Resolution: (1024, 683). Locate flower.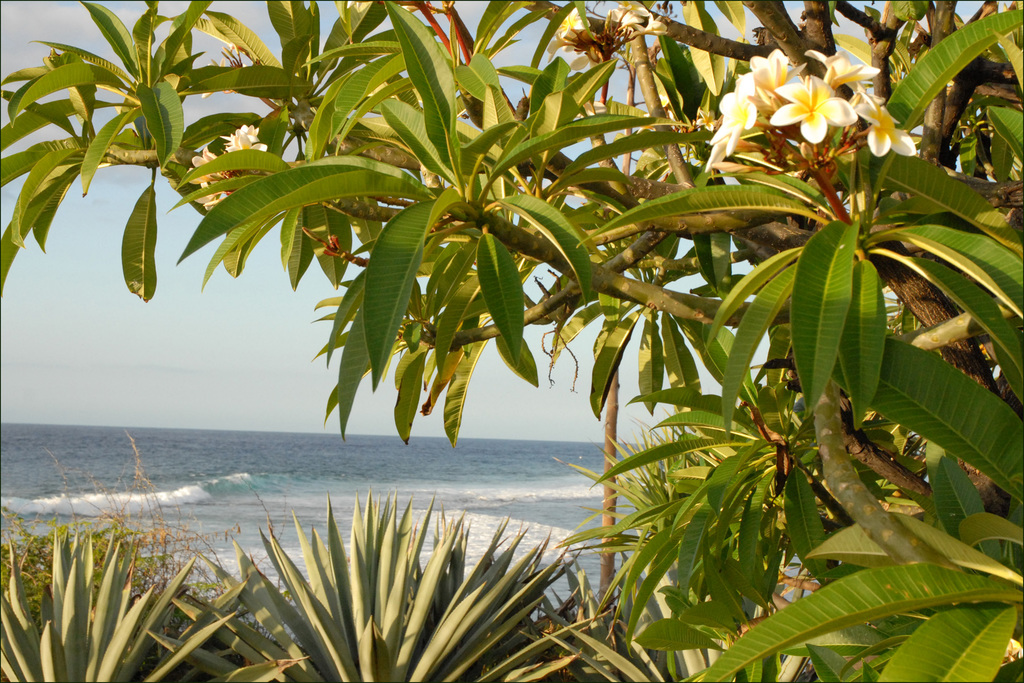
[772, 74, 858, 135].
